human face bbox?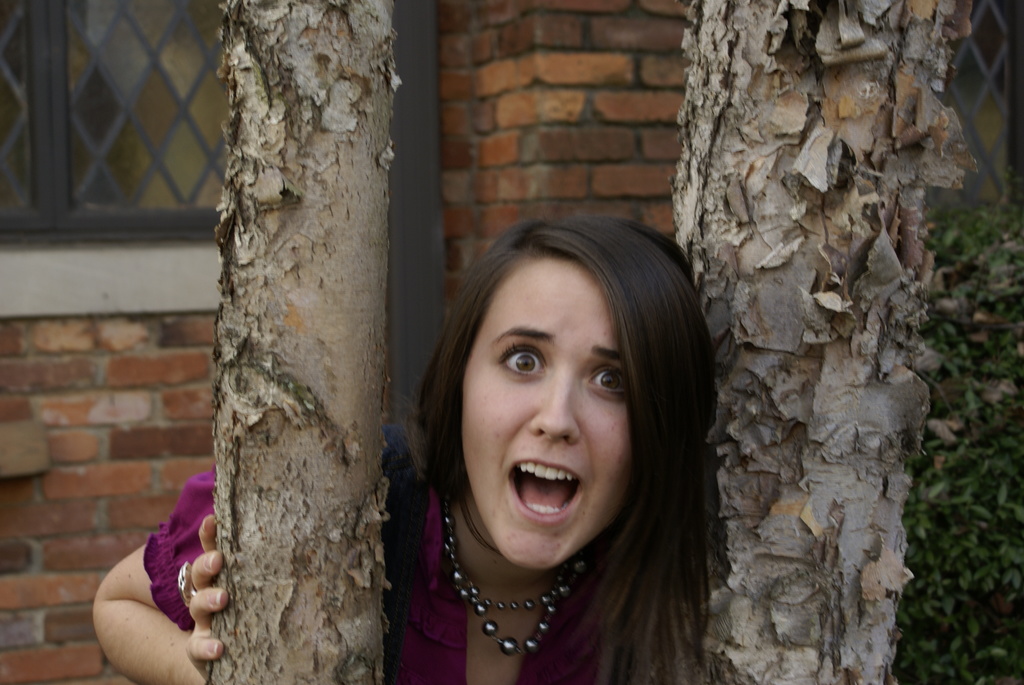
[463,255,630,572]
